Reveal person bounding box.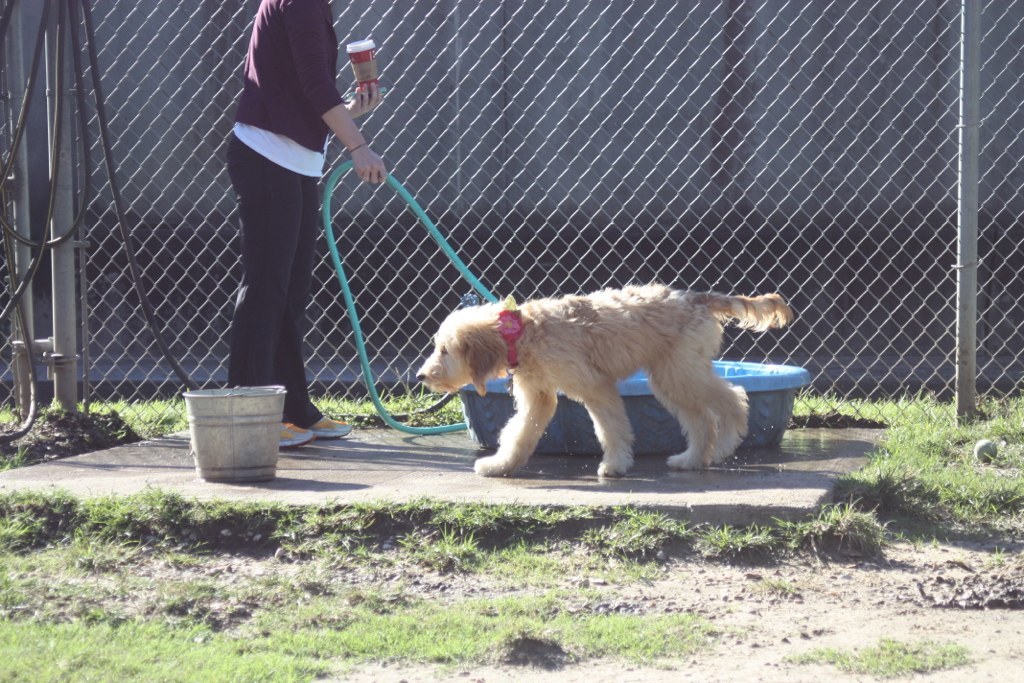
Revealed: Rect(202, 10, 392, 426).
